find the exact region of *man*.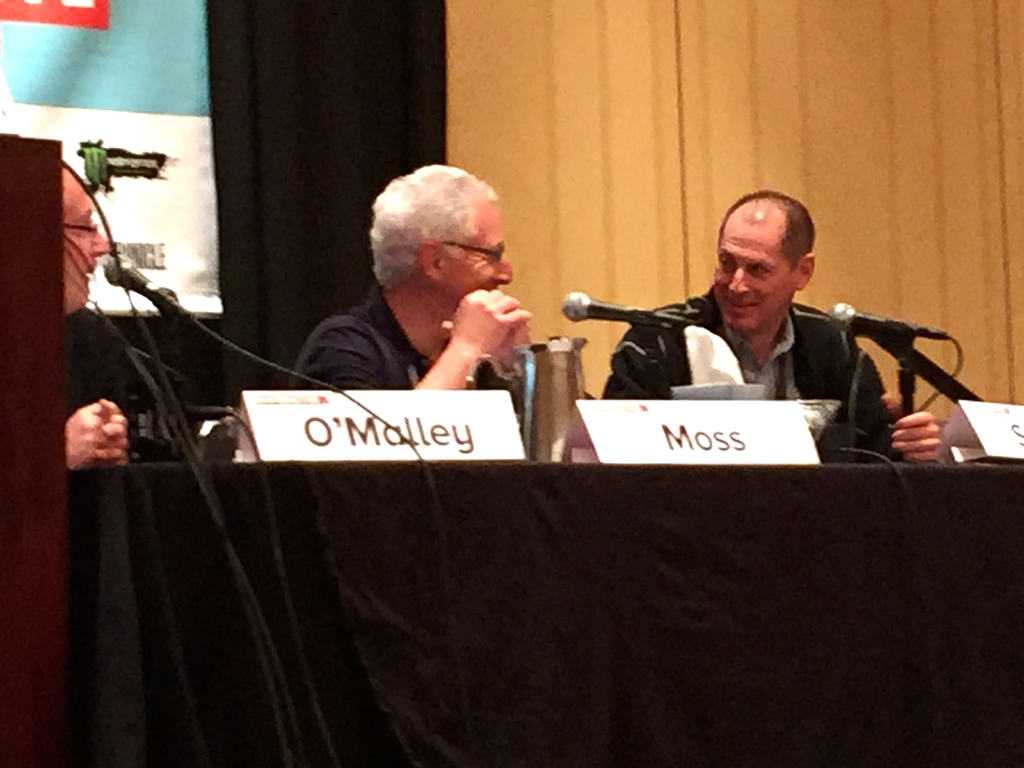
Exact region: (278, 172, 585, 420).
